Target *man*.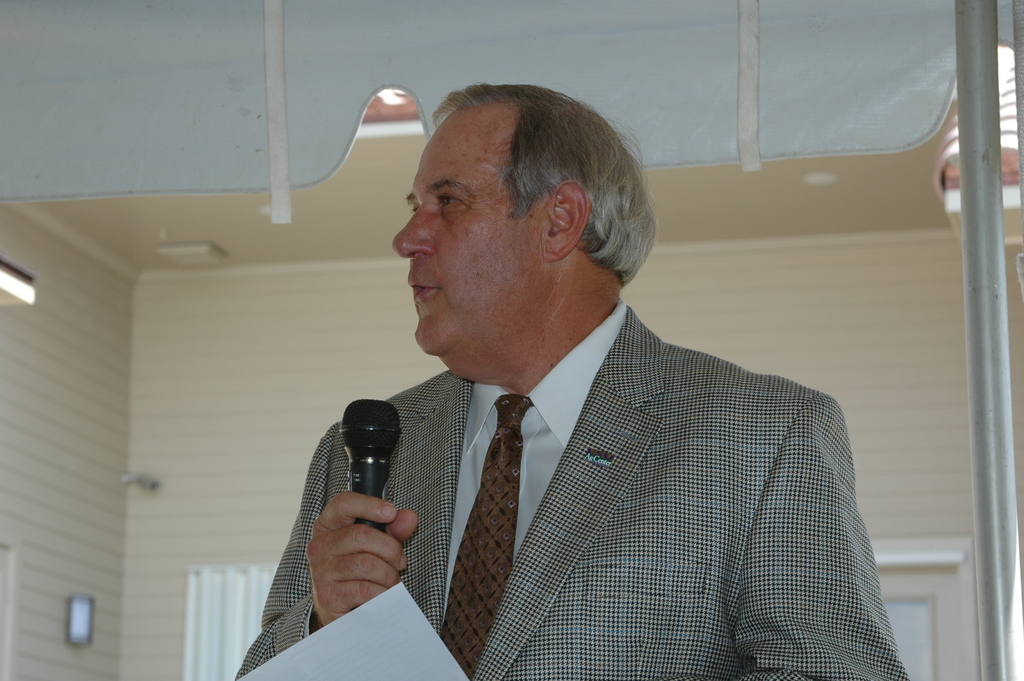
Target region: [x1=230, y1=102, x2=907, y2=656].
